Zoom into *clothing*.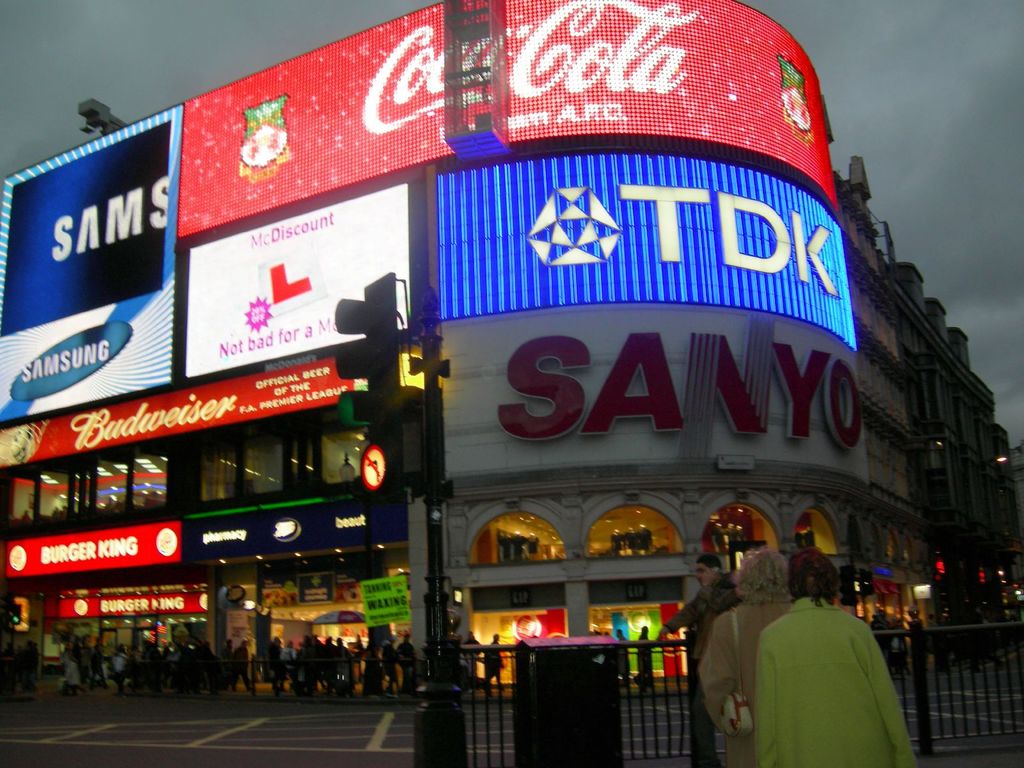
Zoom target: (x1=637, y1=635, x2=653, y2=677).
